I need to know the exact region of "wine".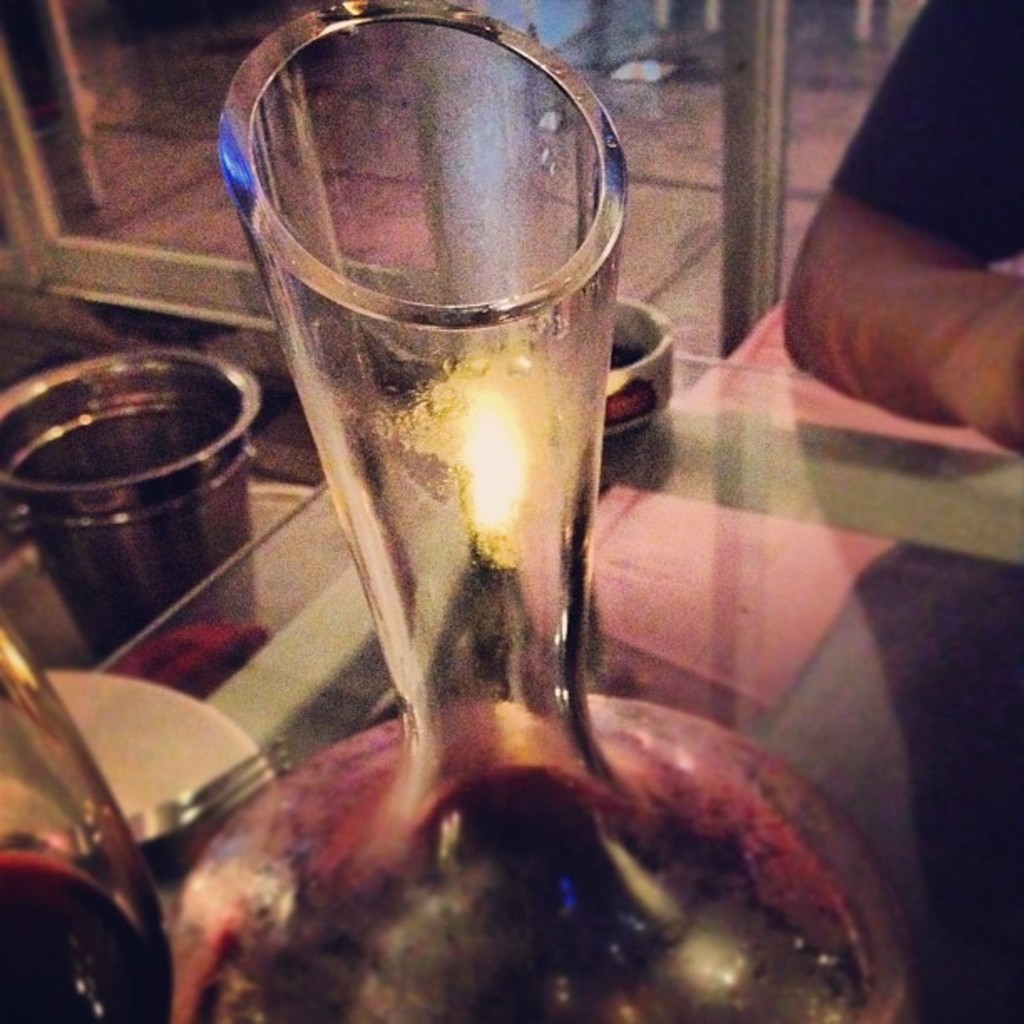
Region: 0/842/157/1019.
